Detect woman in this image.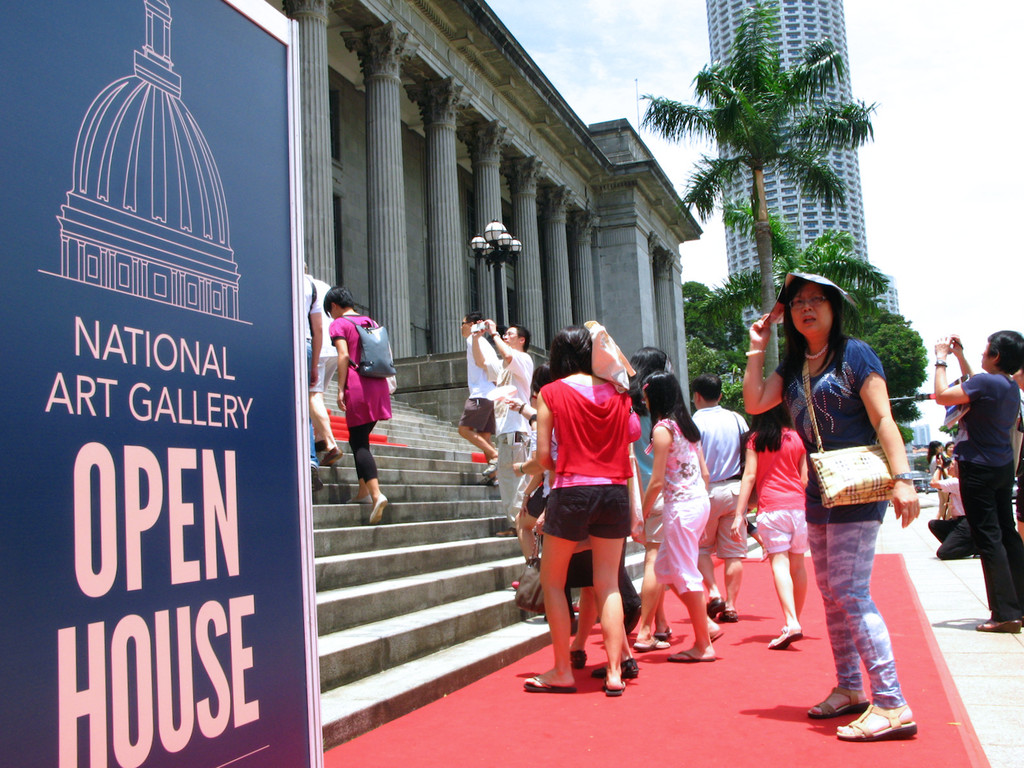
Detection: region(620, 339, 678, 636).
